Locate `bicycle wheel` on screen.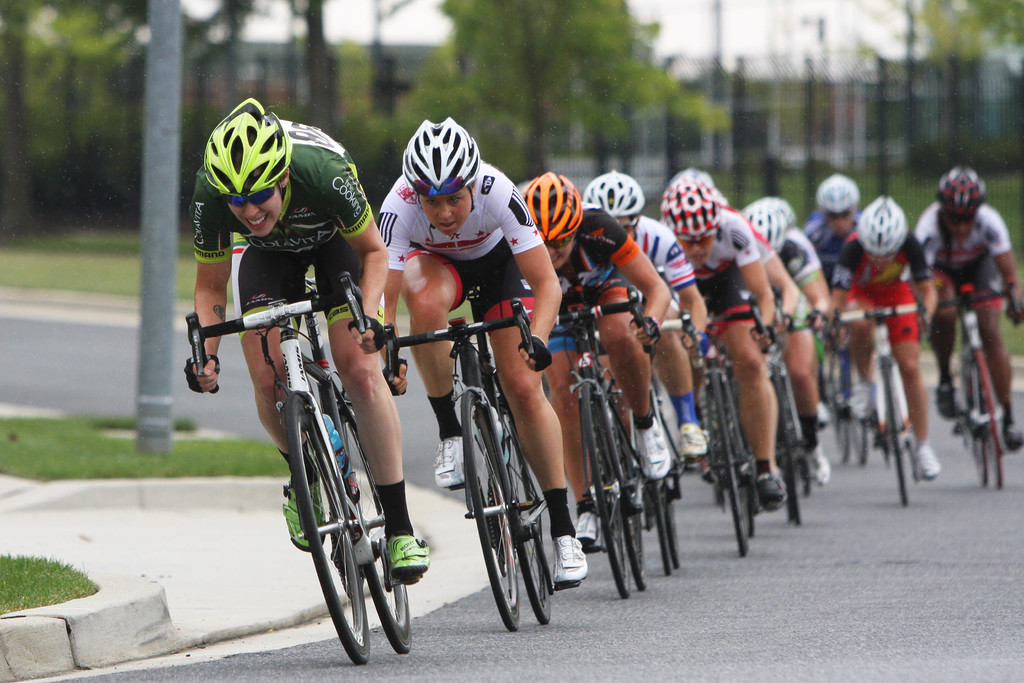
On screen at detection(963, 370, 985, 490).
